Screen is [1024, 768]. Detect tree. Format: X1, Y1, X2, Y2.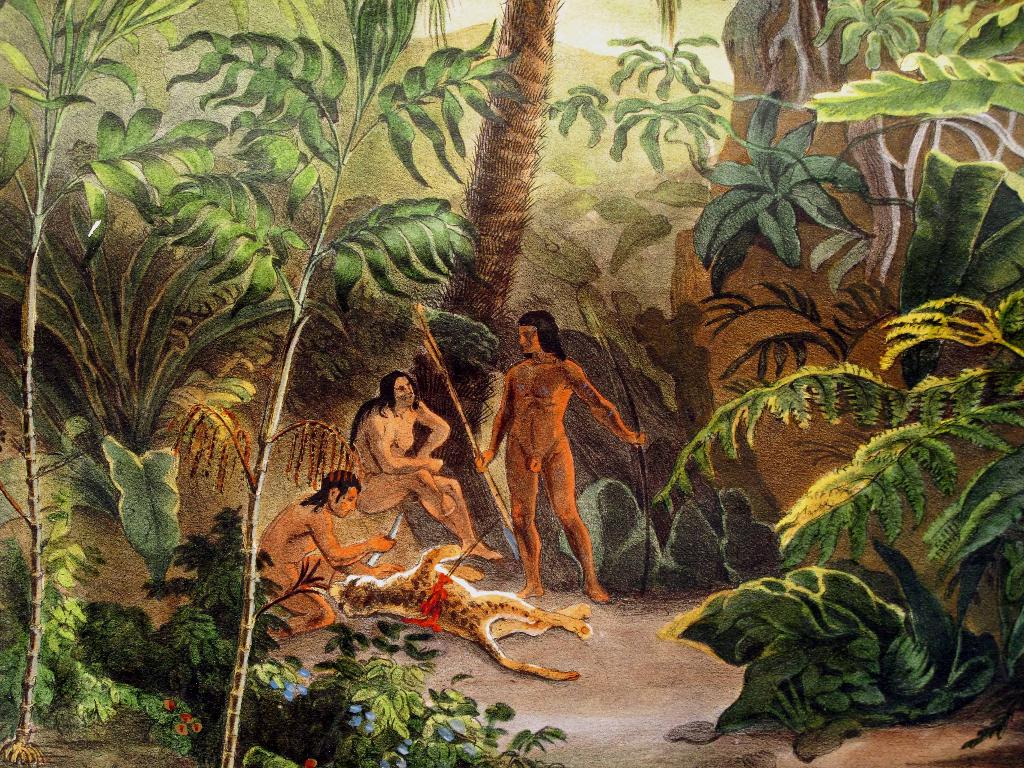
648, 295, 1023, 755.
